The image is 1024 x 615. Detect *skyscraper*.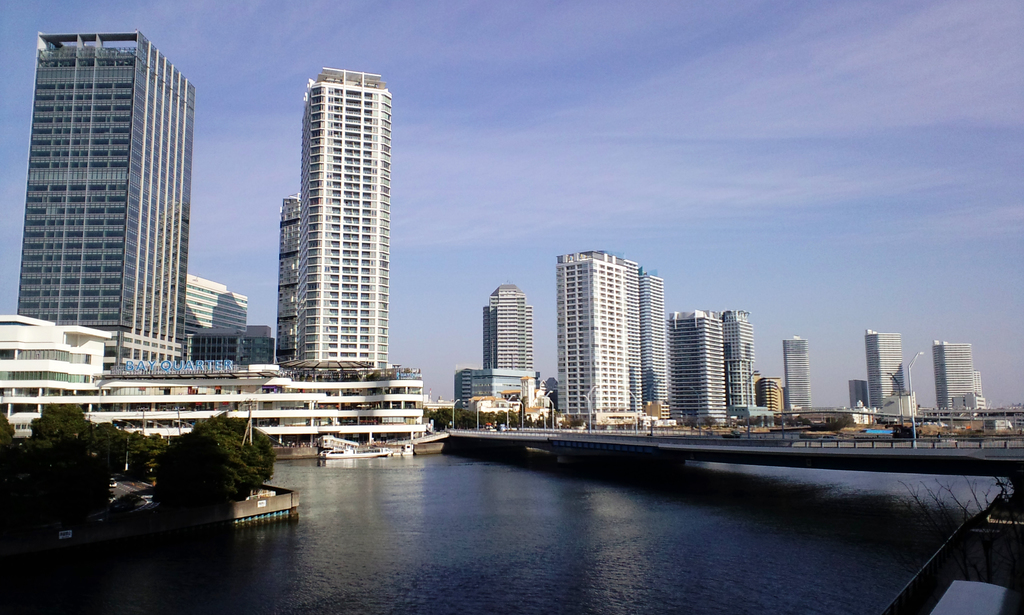
Detection: (x1=21, y1=32, x2=195, y2=365).
